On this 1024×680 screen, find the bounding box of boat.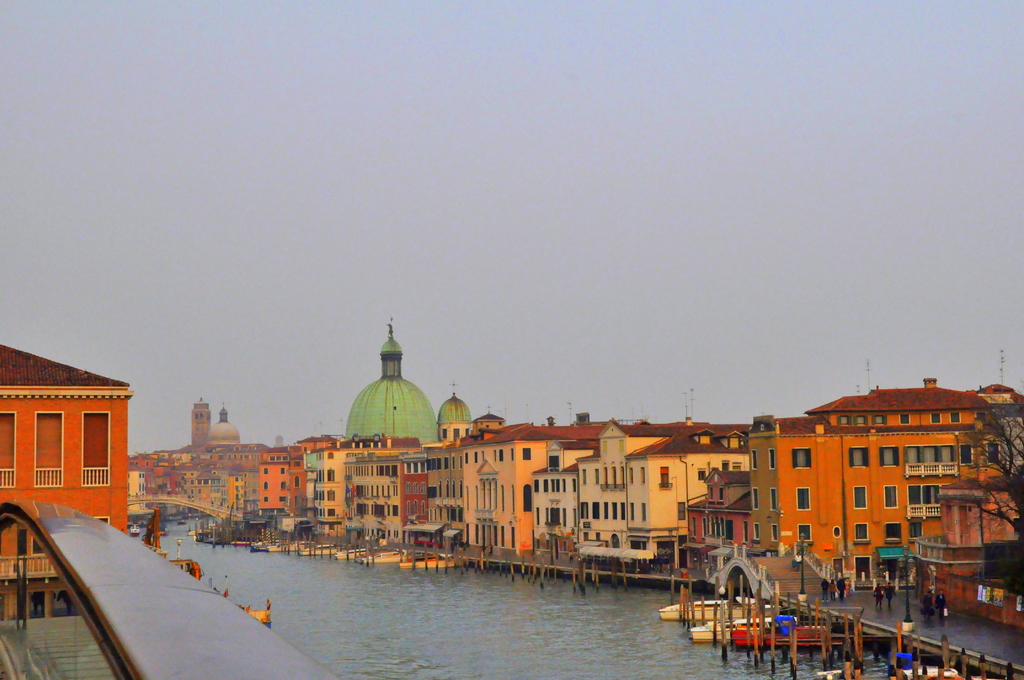
Bounding box: crop(812, 665, 985, 679).
